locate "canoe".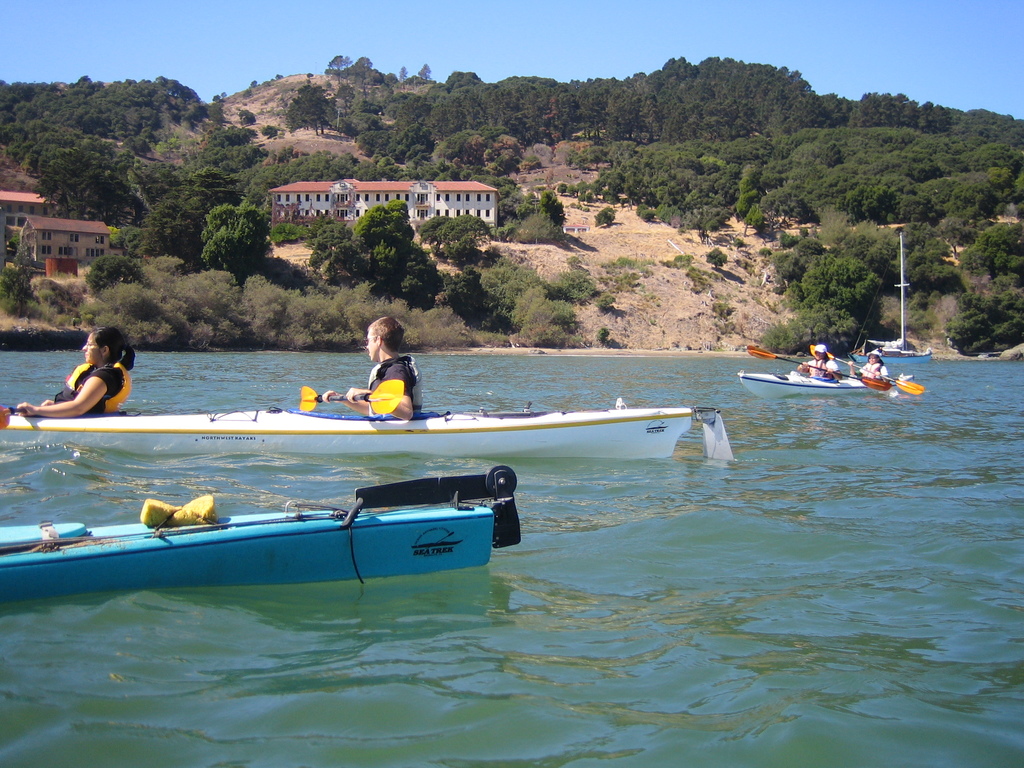
Bounding box: detection(0, 463, 525, 599).
